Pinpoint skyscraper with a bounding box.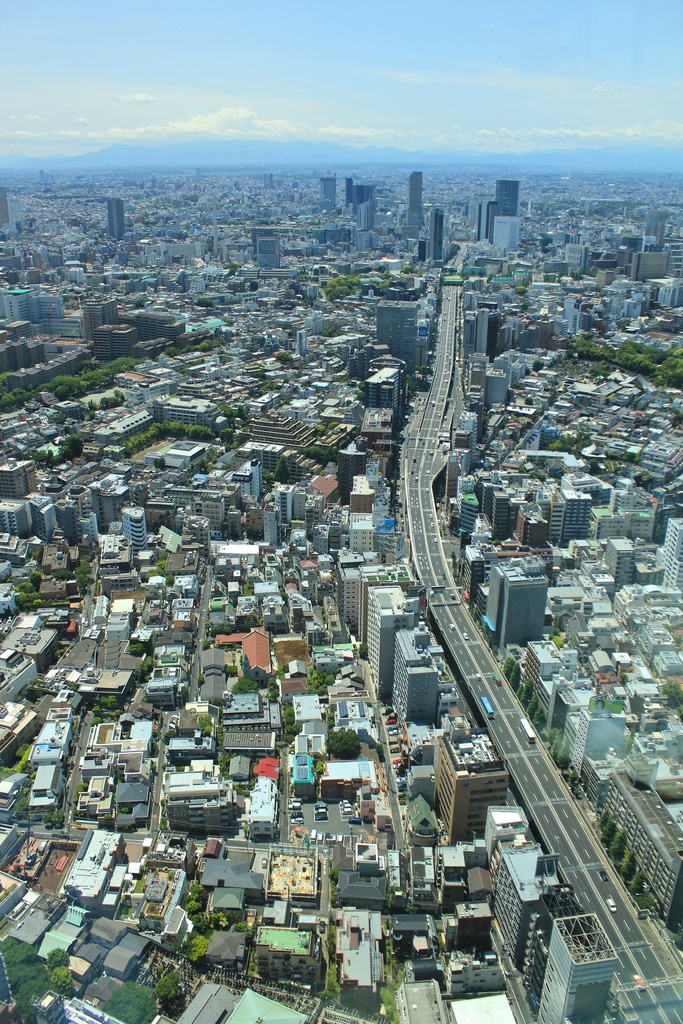
<box>473,175,525,254</box>.
